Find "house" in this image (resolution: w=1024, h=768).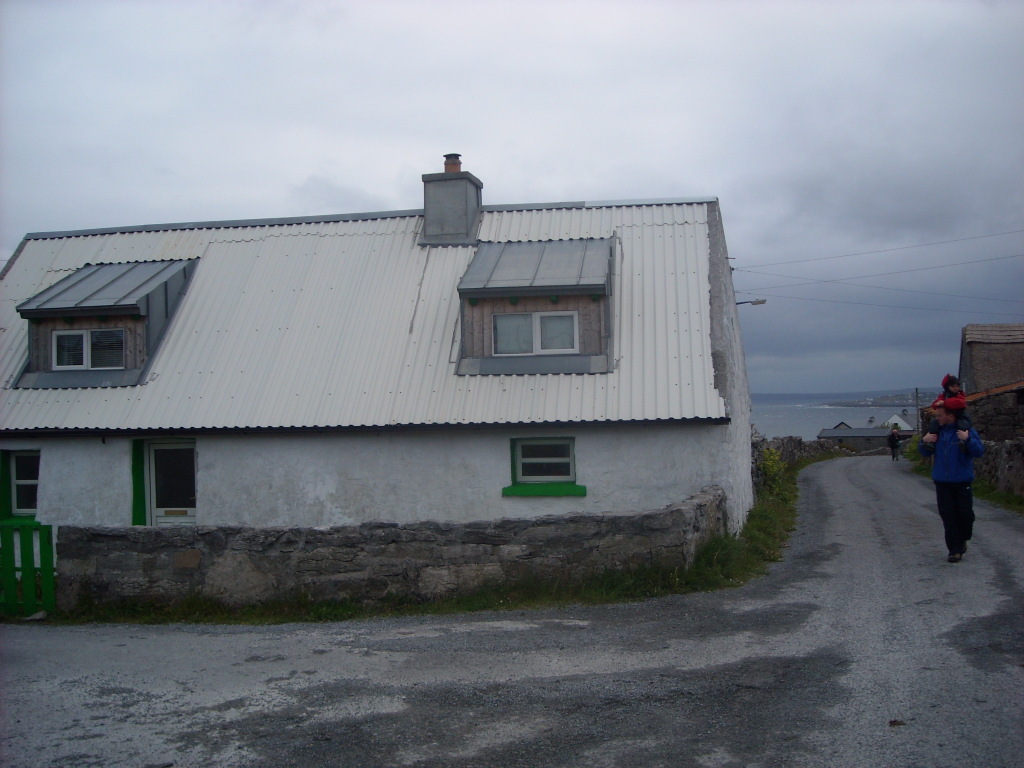
box=[950, 316, 1023, 396].
